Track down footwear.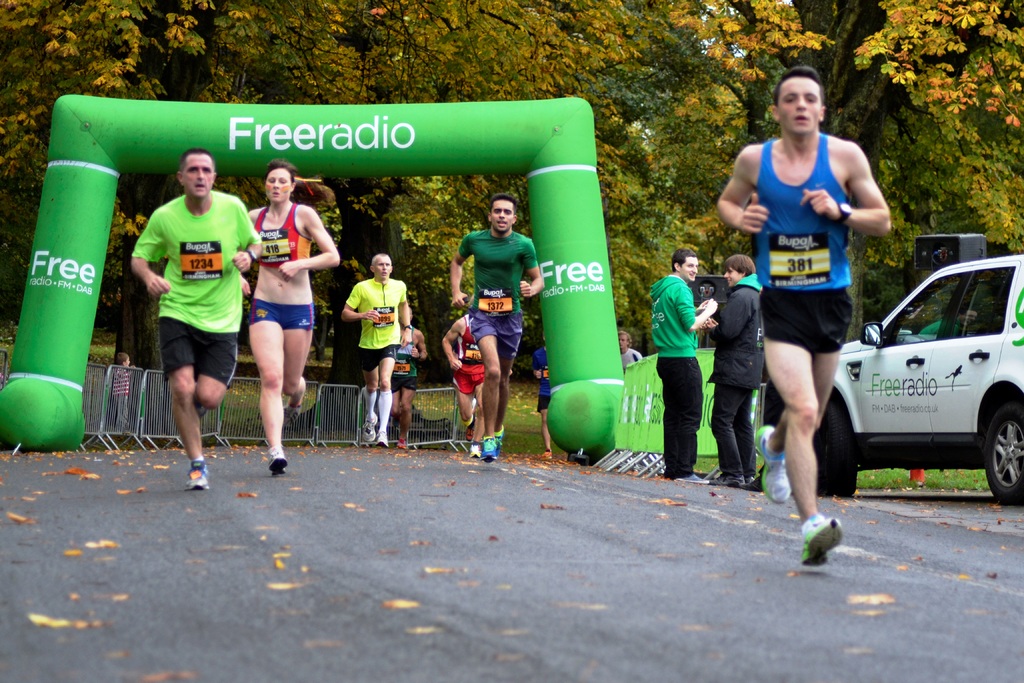
Tracked to {"left": 378, "top": 429, "right": 387, "bottom": 447}.
